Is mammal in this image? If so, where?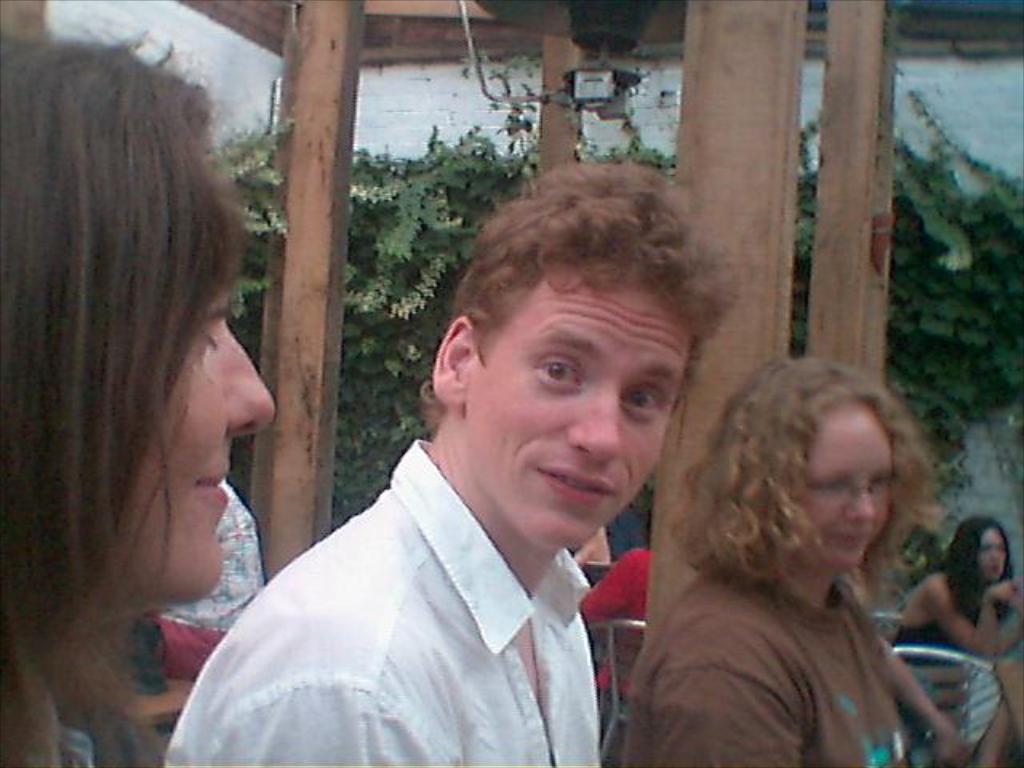
Yes, at locate(891, 514, 1022, 766).
